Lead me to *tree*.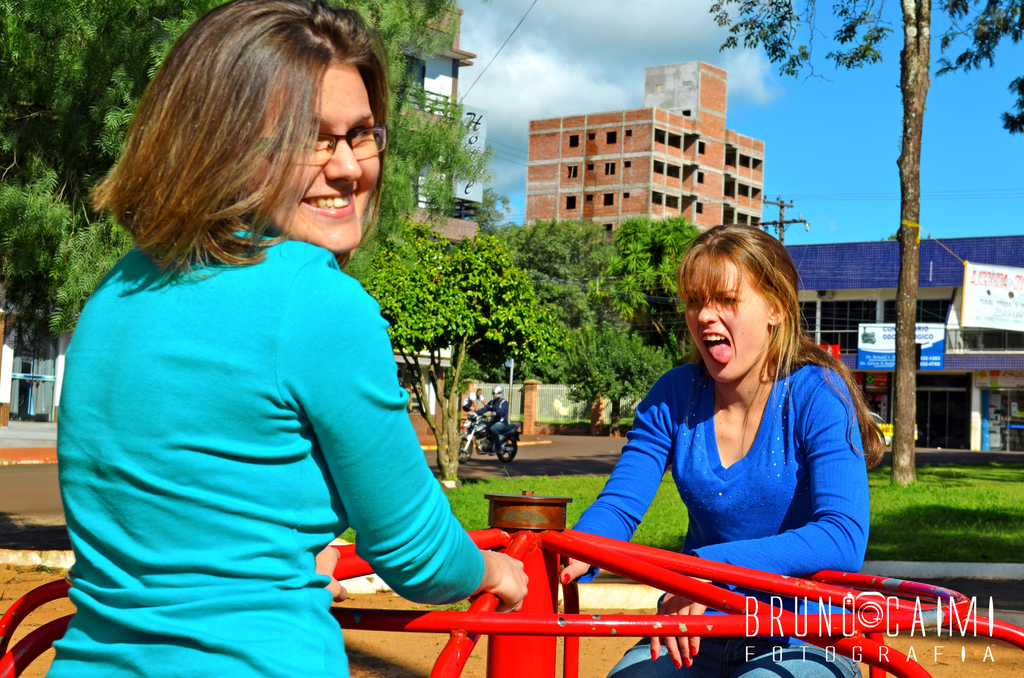
Lead to <region>522, 213, 621, 377</region>.
